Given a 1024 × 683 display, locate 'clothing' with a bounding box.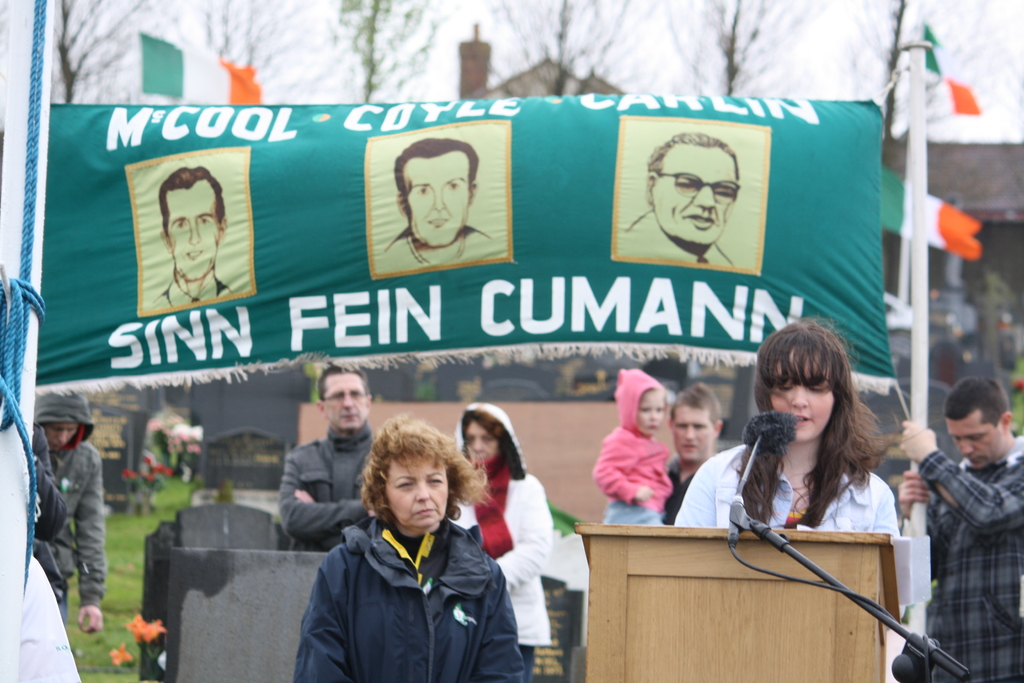
Located: 15, 555, 84, 682.
